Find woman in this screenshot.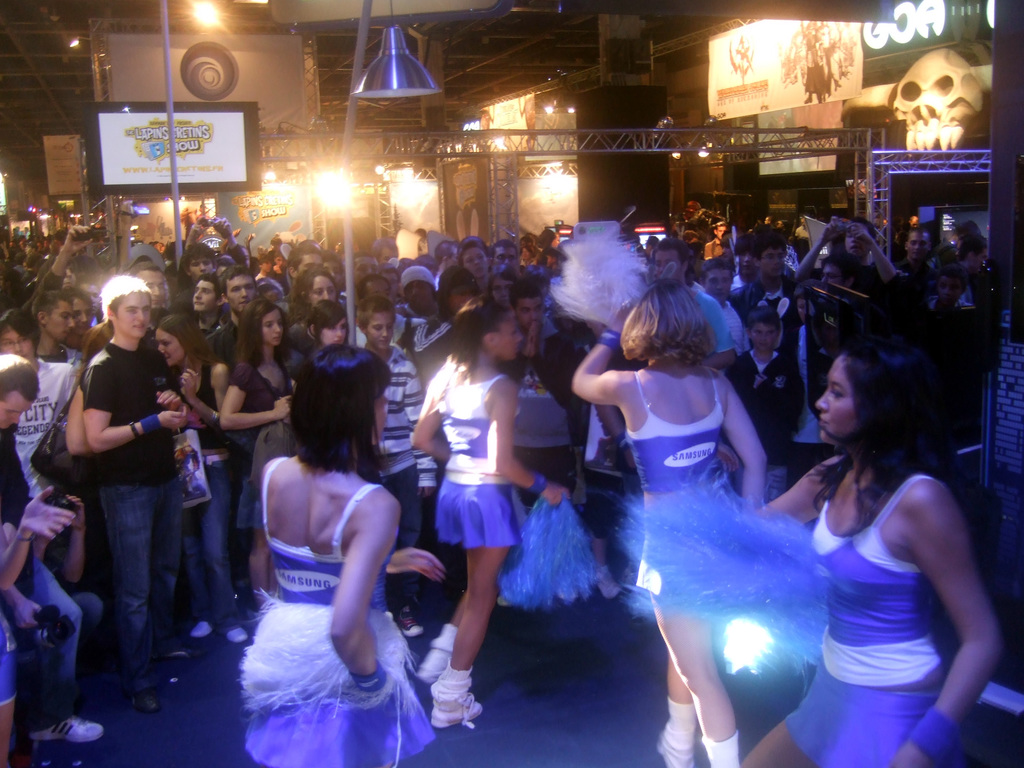
The bounding box for woman is pyautogui.locateOnScreen(733, 337, 1006, 767).
